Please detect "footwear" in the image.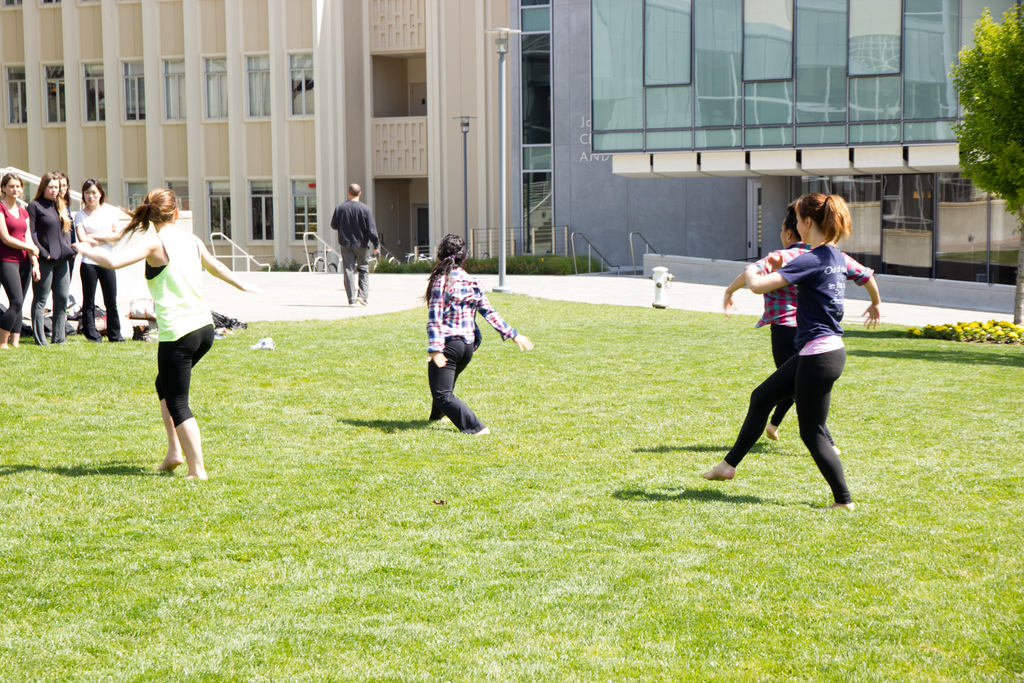
356:297:367:305.
